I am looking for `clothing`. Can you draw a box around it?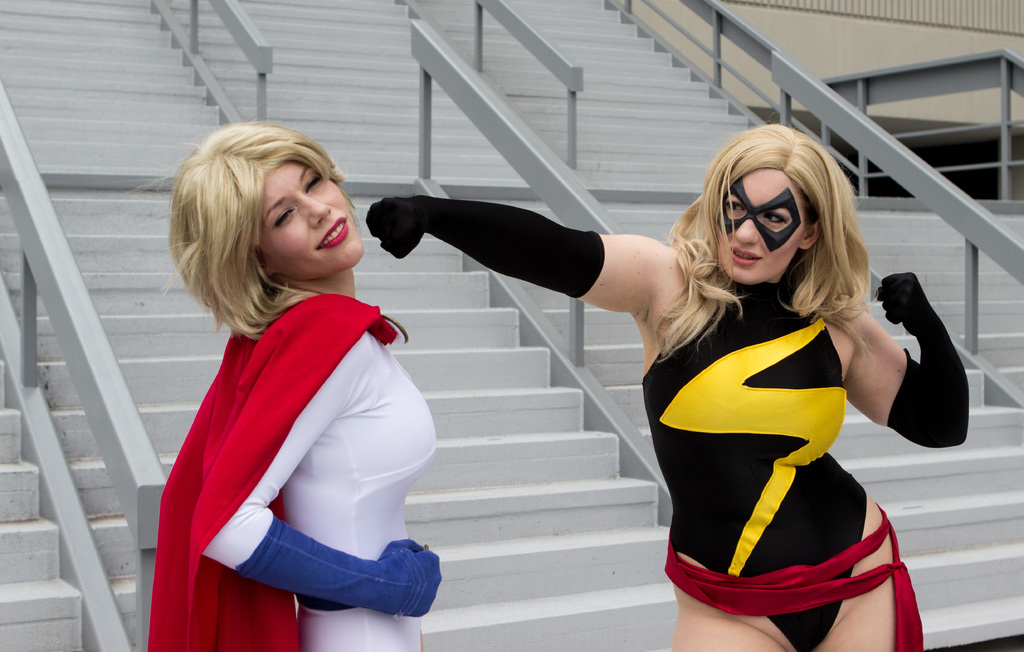
Sure, the bounding box is left=633, top=284, right=902, bottom=651.
